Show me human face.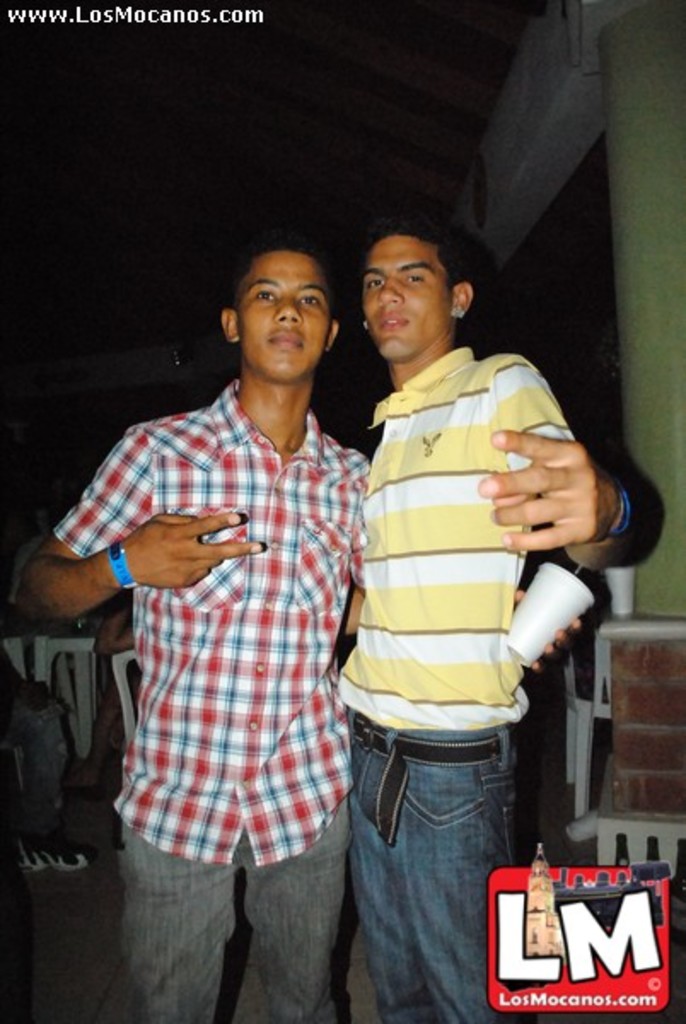
human face is here: BBox(237, 246, 333, 382).
